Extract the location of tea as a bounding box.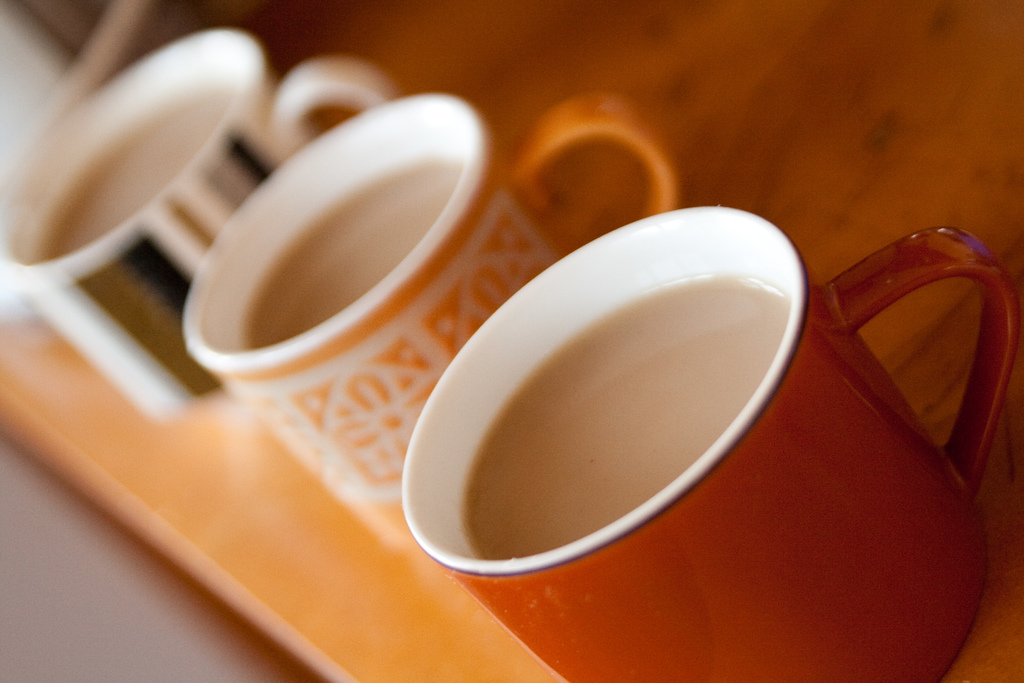
box=[246, 160, 460, 344].
